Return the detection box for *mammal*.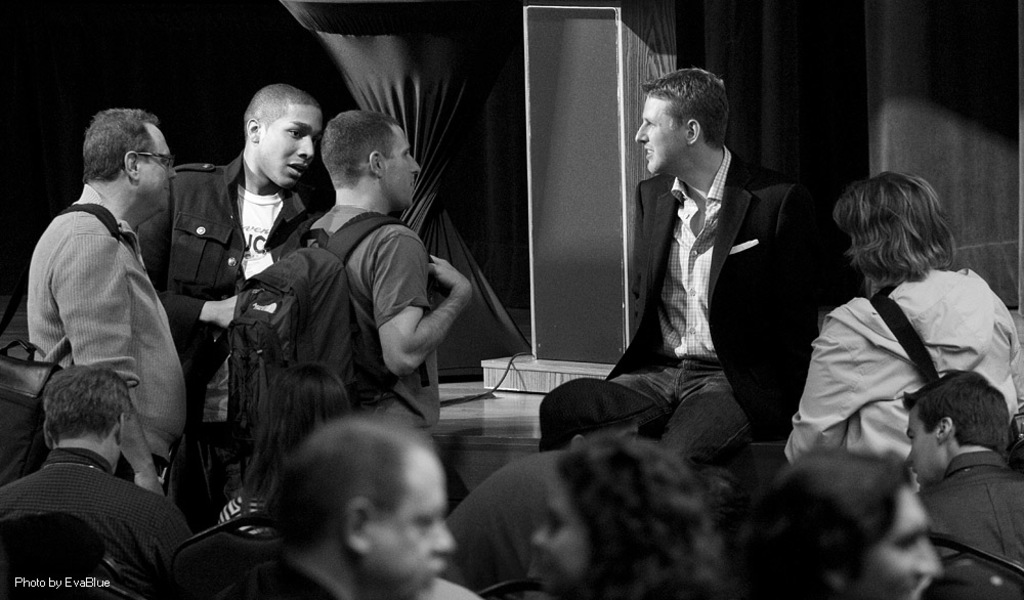
211,403,457,599.
